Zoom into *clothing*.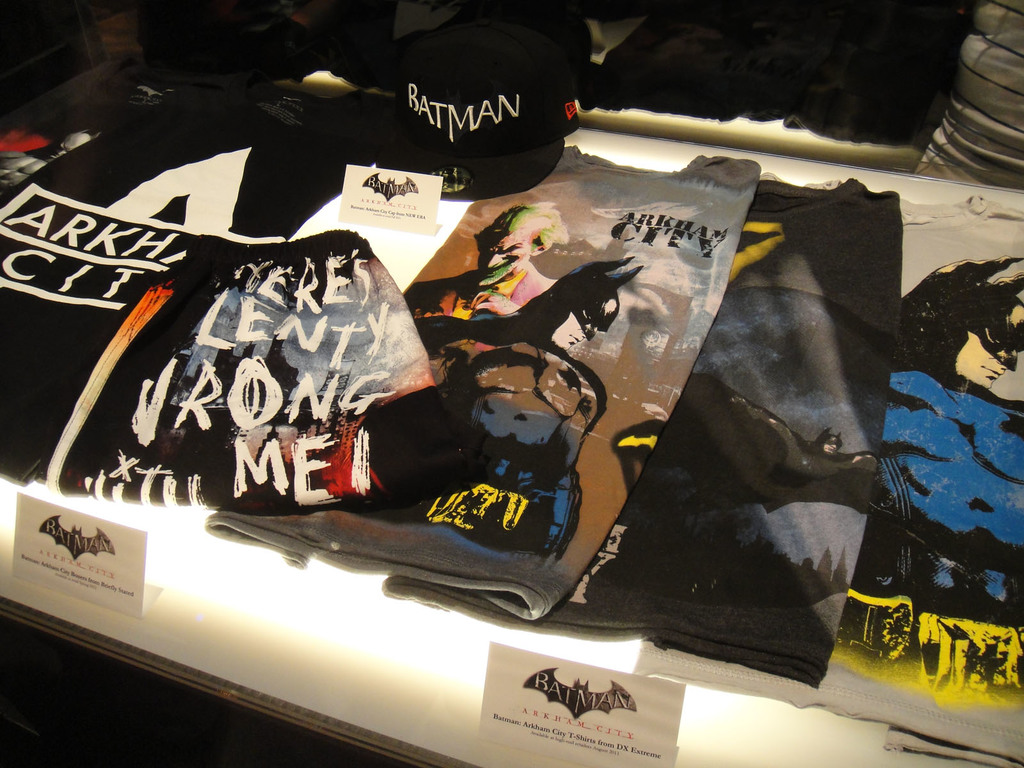
Zoom target: box=[873, 255, 1023, 717].
